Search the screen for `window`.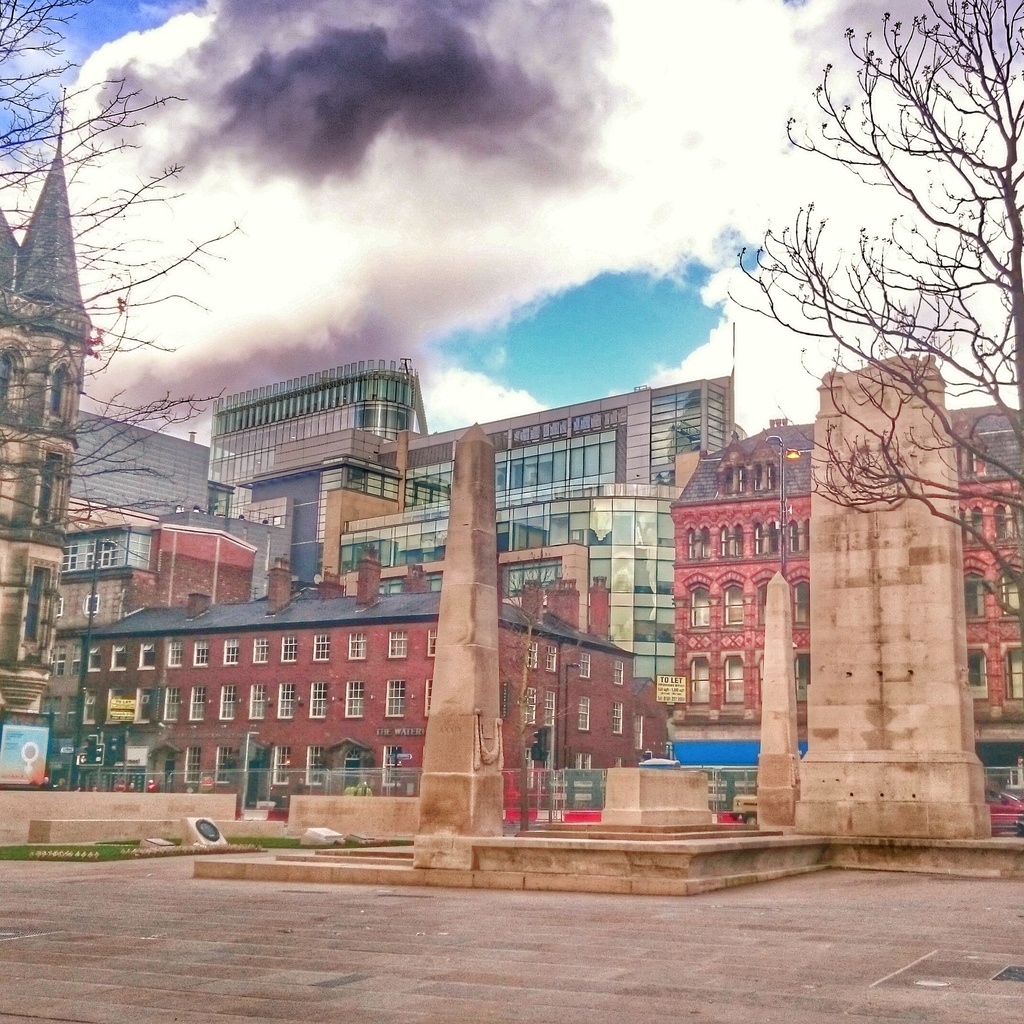
Found at pyautogui.locateOnScreen(765, 517, 781, 556).
